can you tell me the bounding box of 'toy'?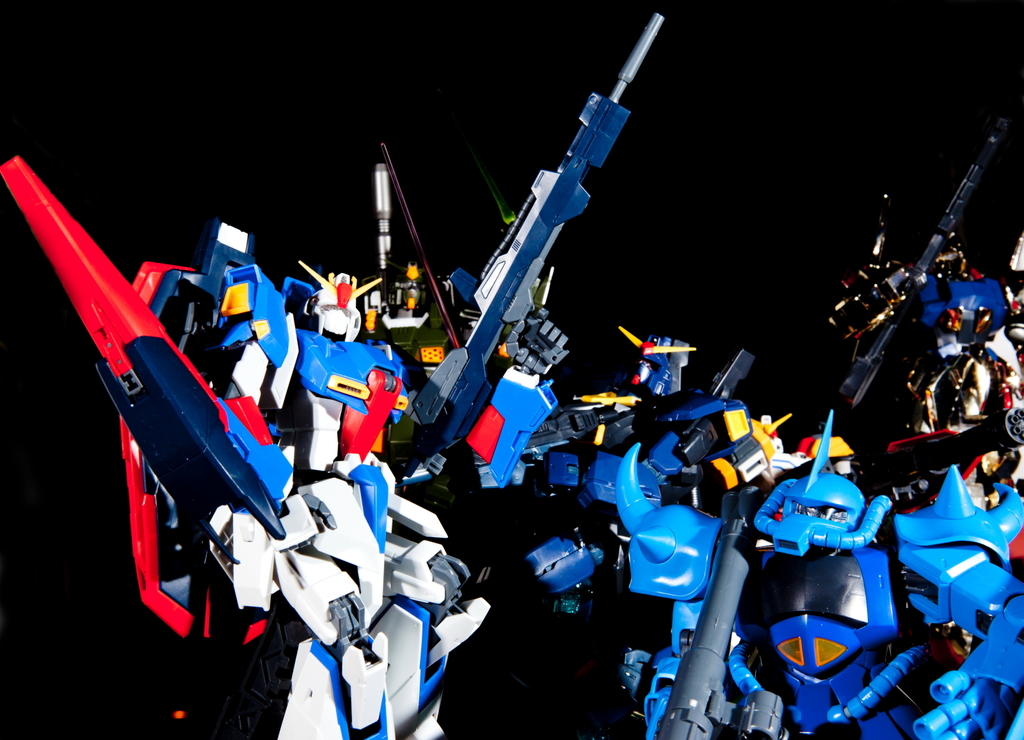
[left=826, top=114, right=1023, bottom=495].
